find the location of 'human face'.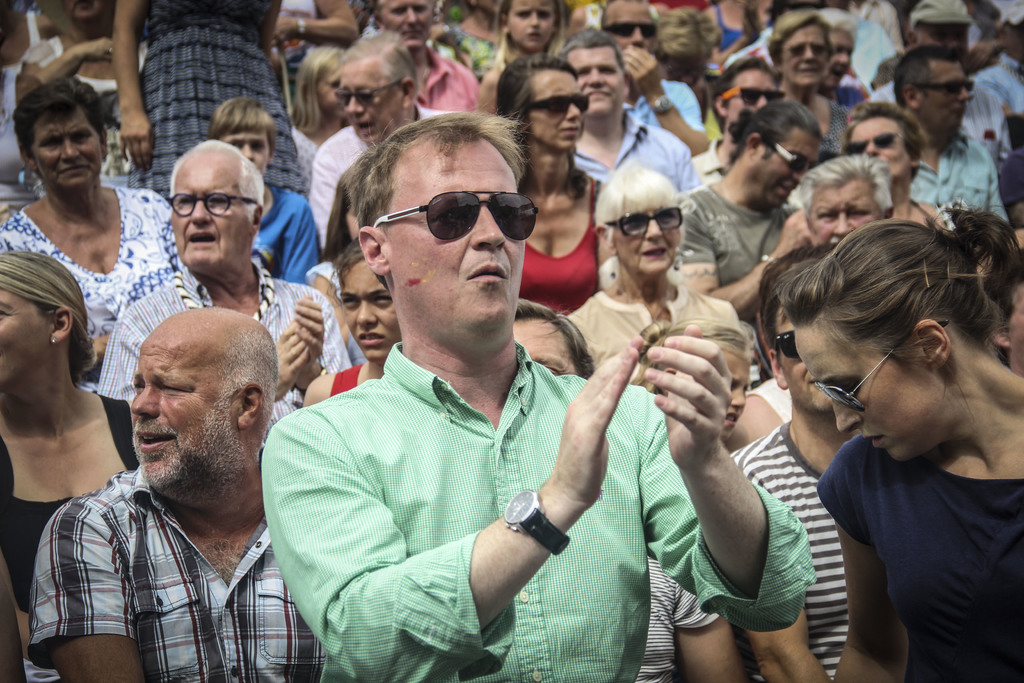
Location: <region>618, 195, 683, 274</region>.
